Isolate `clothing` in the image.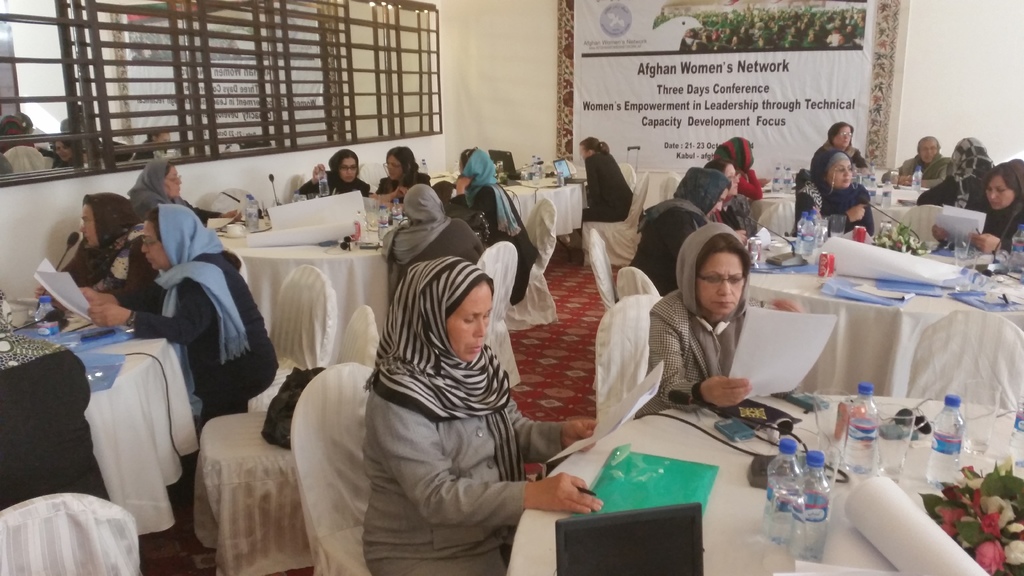
Isolated region: 292 168 366 199.
